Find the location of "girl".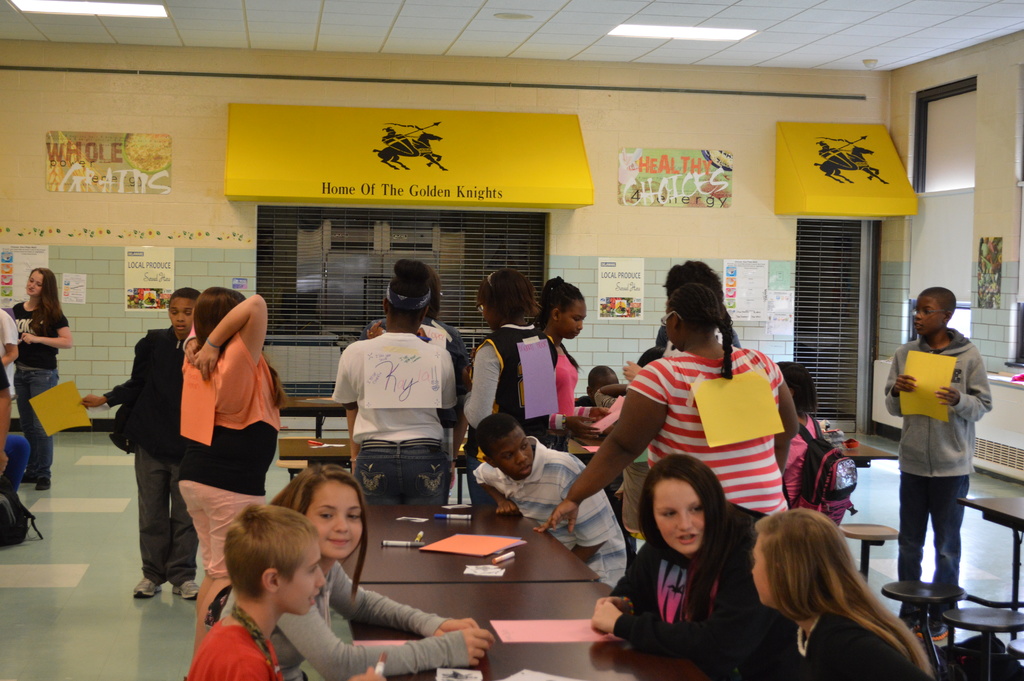
Location: left=780, top=359, right=856, bottom=530.
